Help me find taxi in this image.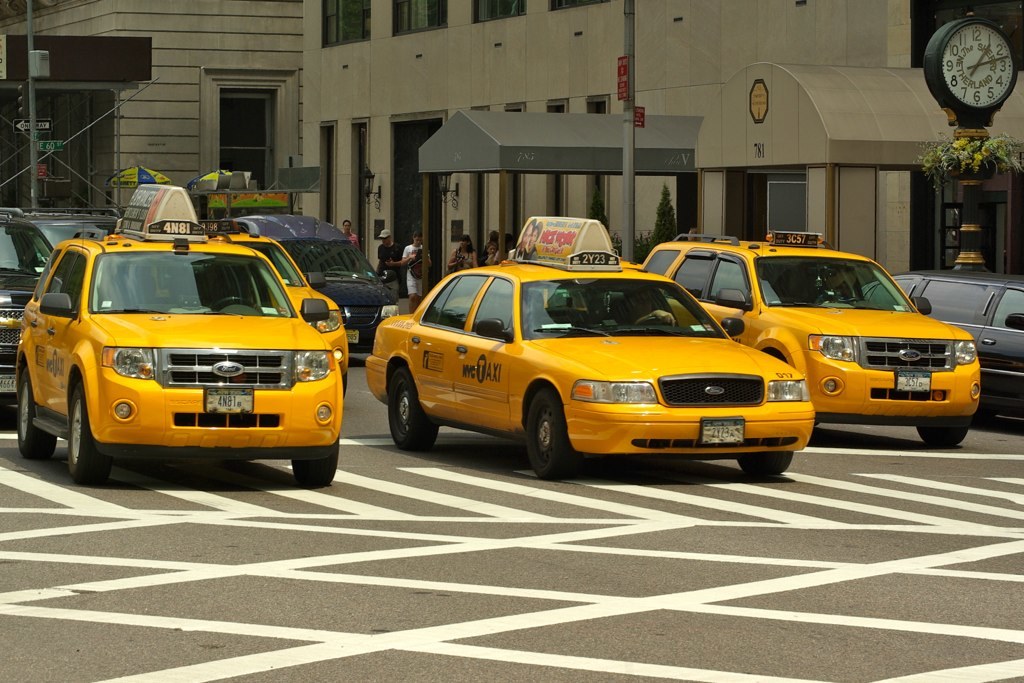
Found it: (x1=202, y1=215, x2=349, y2=389).
